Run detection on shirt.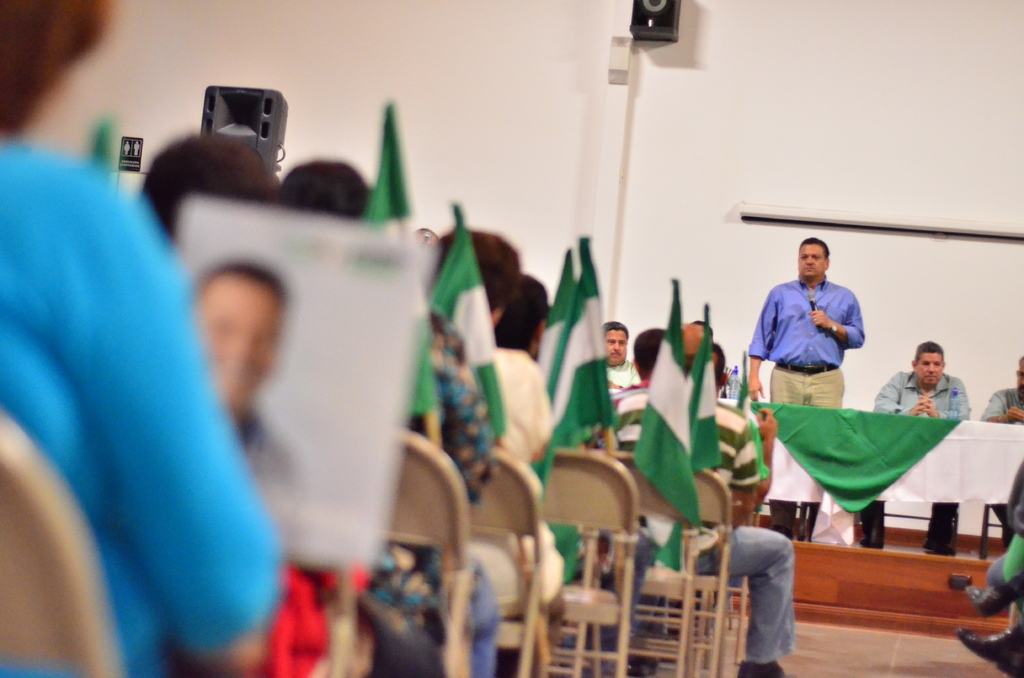
Result: [749,271,864,367].
